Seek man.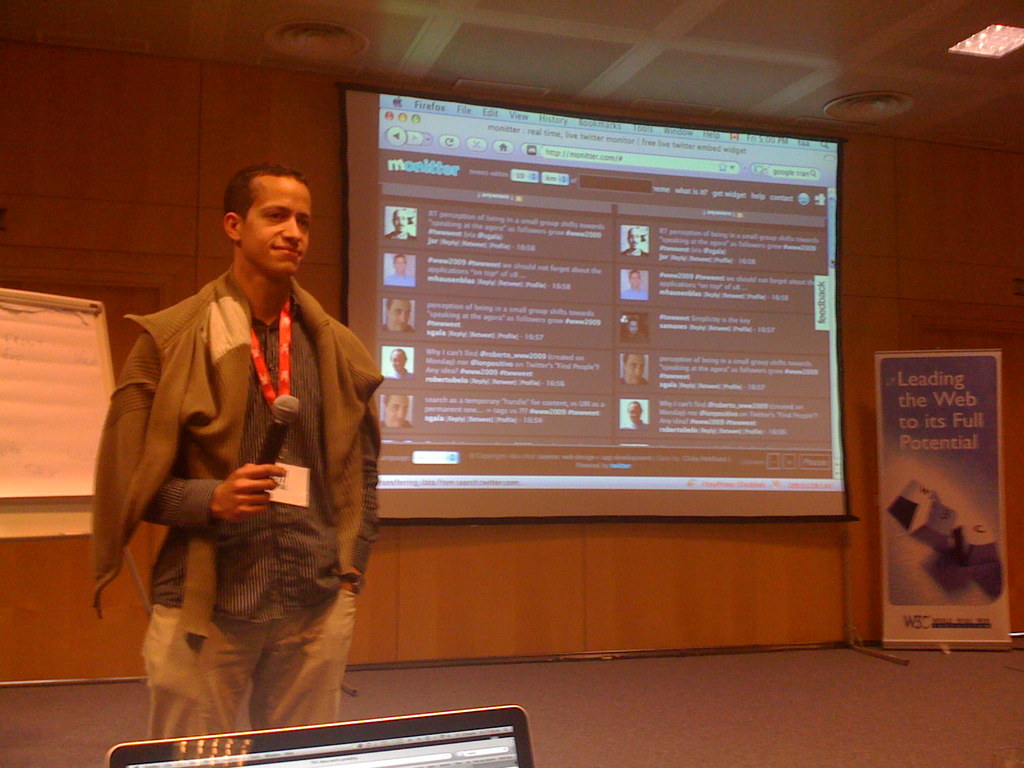
620,401,647,429.
